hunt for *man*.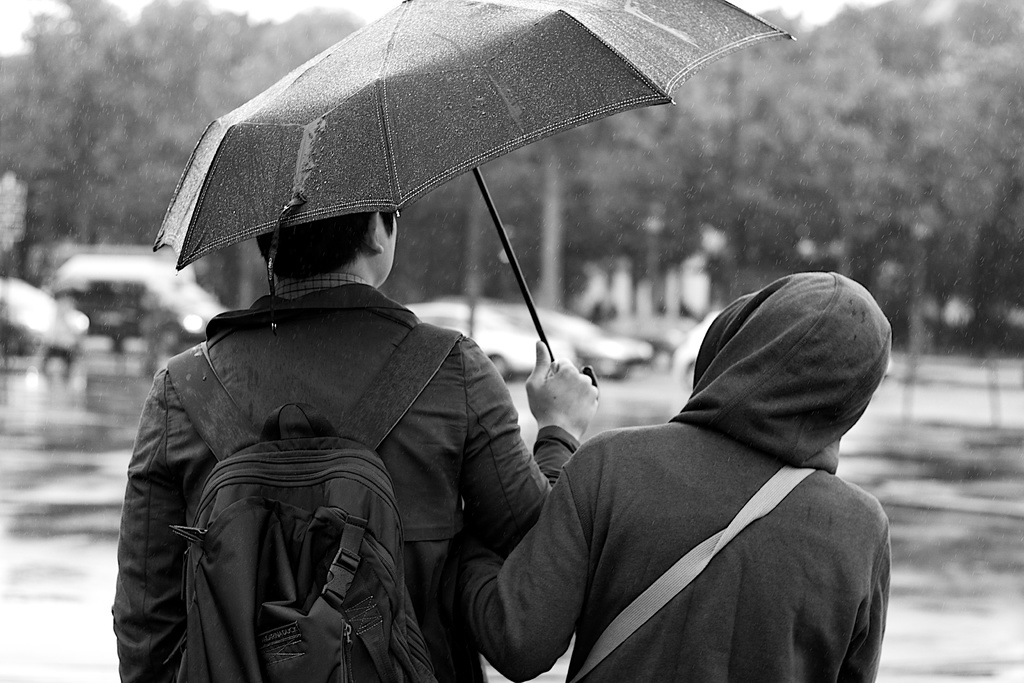
Hunted down at 92, 192, 604, 682.
